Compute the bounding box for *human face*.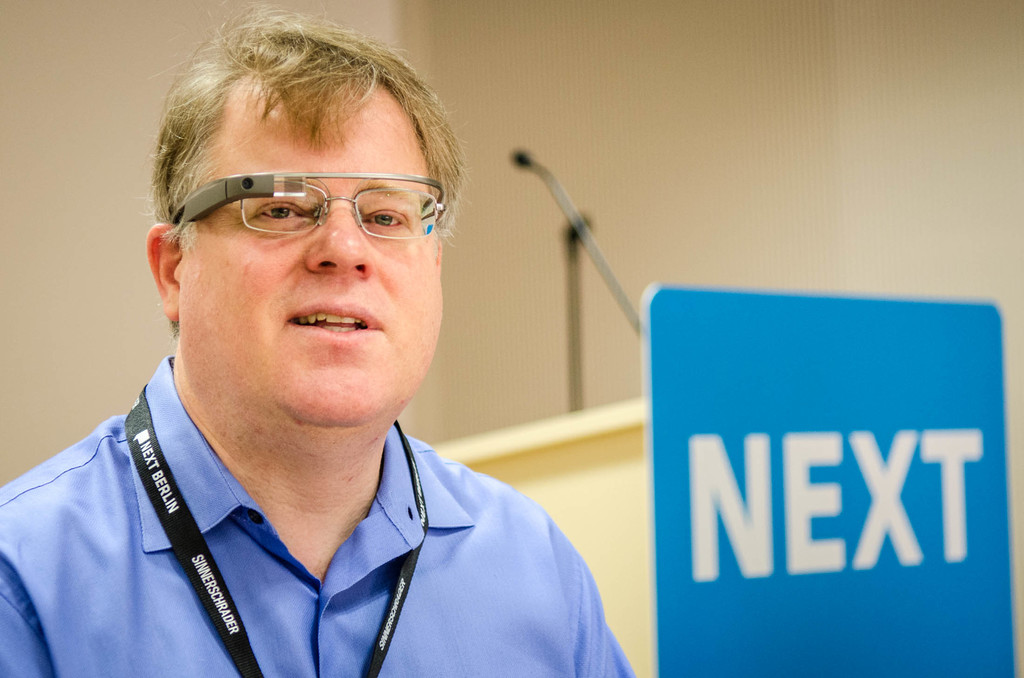
x1=186 y1=92 x2=444 y2=423.
